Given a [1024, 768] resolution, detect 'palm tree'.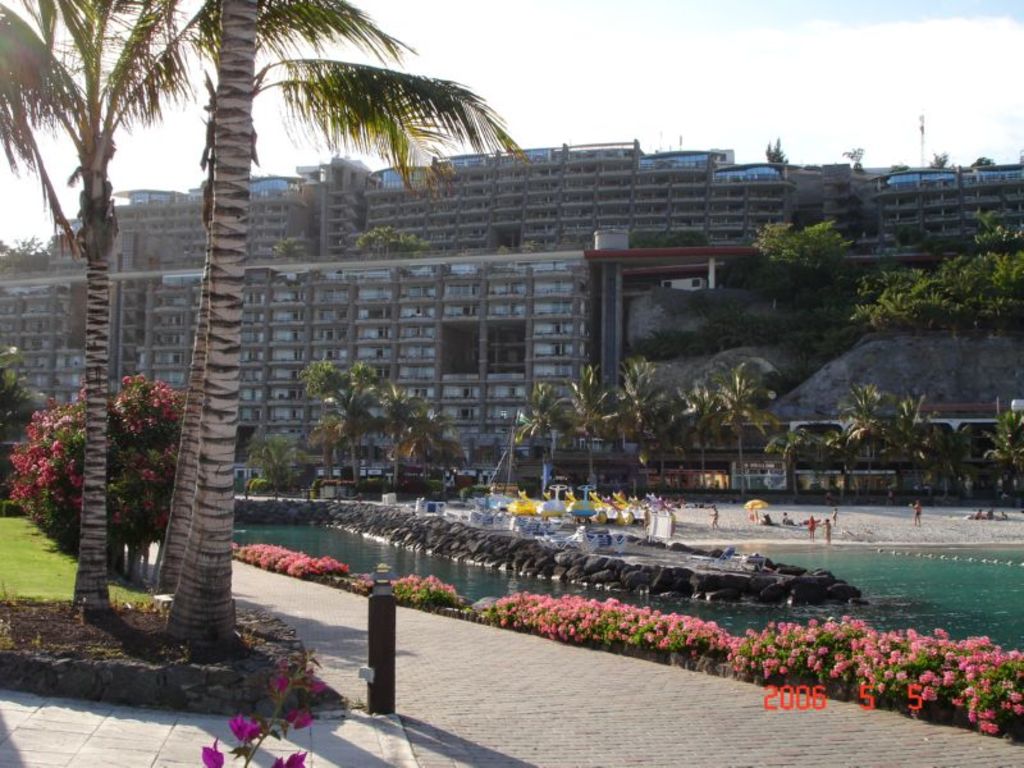
{"x1": 169, "y1": 0, "x2": 250, "y2": 646}.
